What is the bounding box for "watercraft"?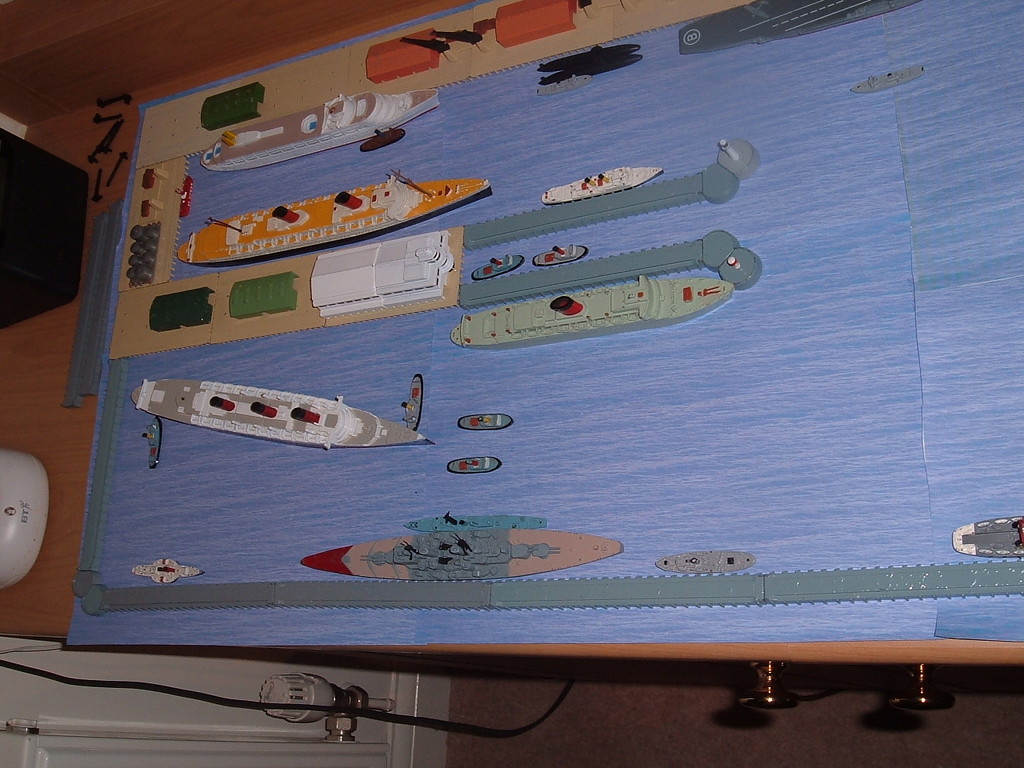
locate(536, 246, 591, 262).
